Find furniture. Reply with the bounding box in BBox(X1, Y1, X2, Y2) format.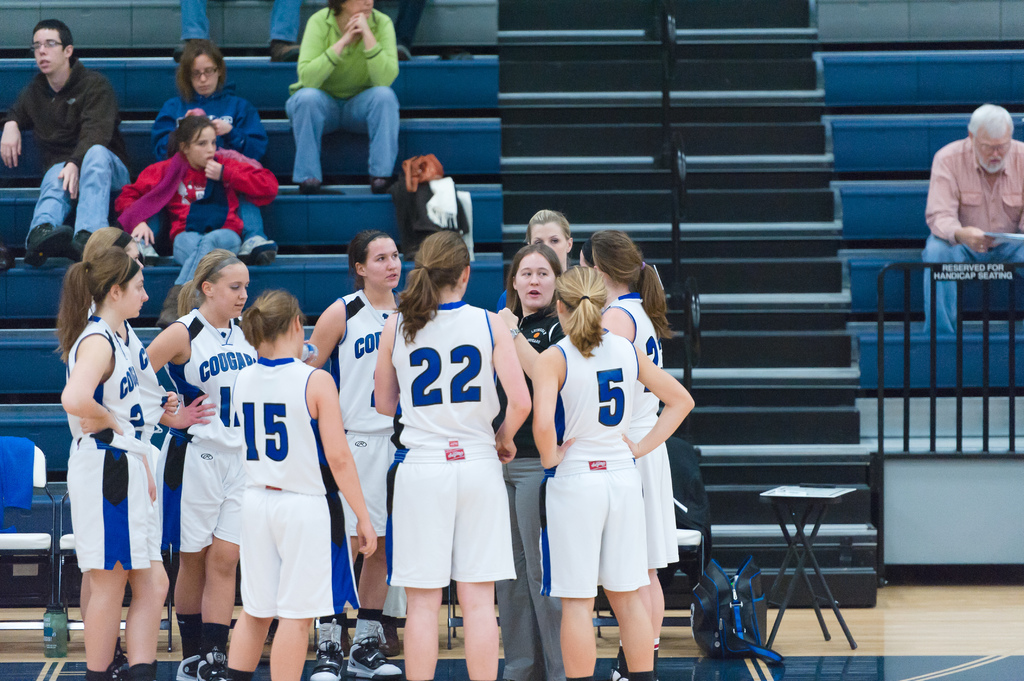
BBox(447, 588, 502, 649).
